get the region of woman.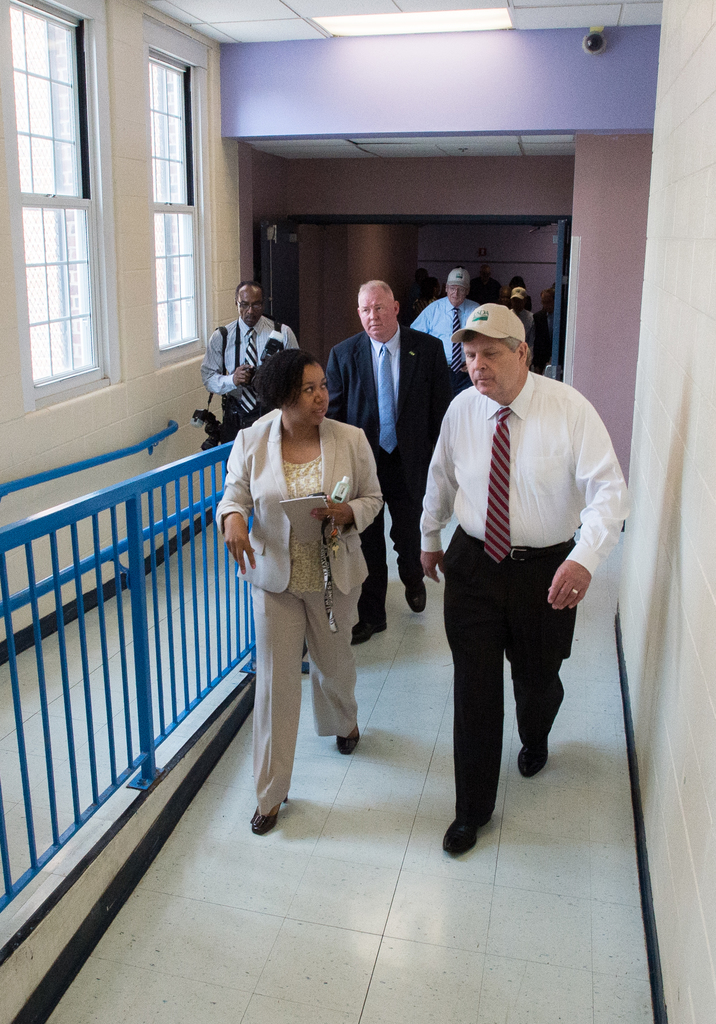
x1=212, y1=344, x2=380, y2=838.
